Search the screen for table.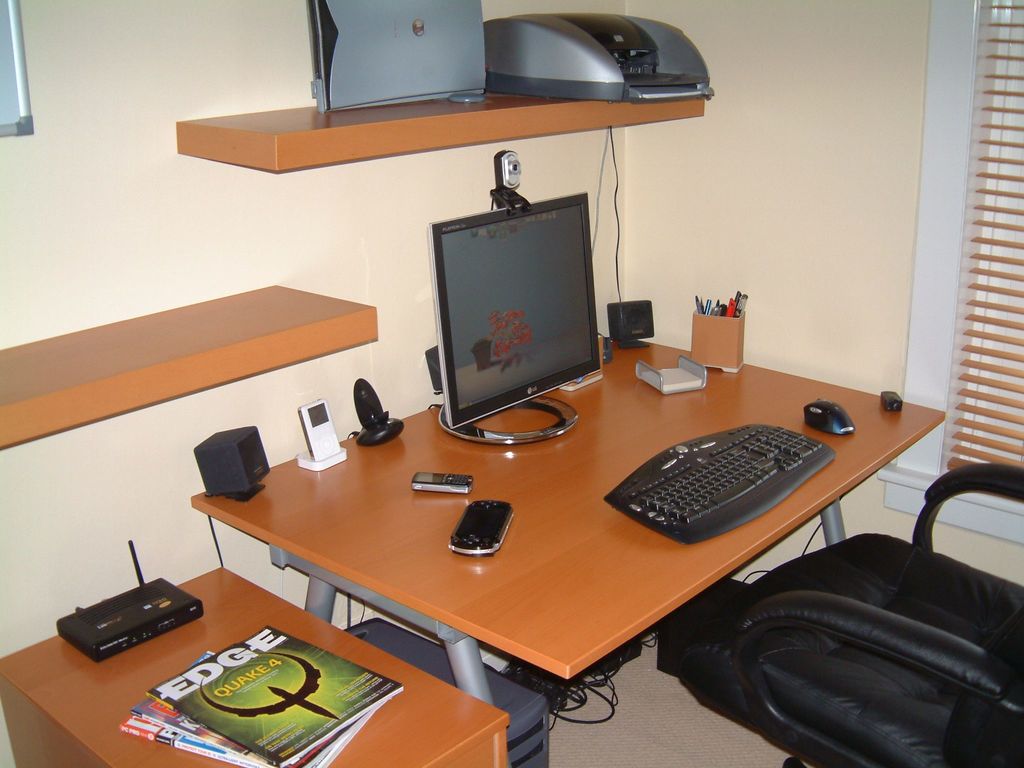
Found at box(190, 334, 943, 710).
